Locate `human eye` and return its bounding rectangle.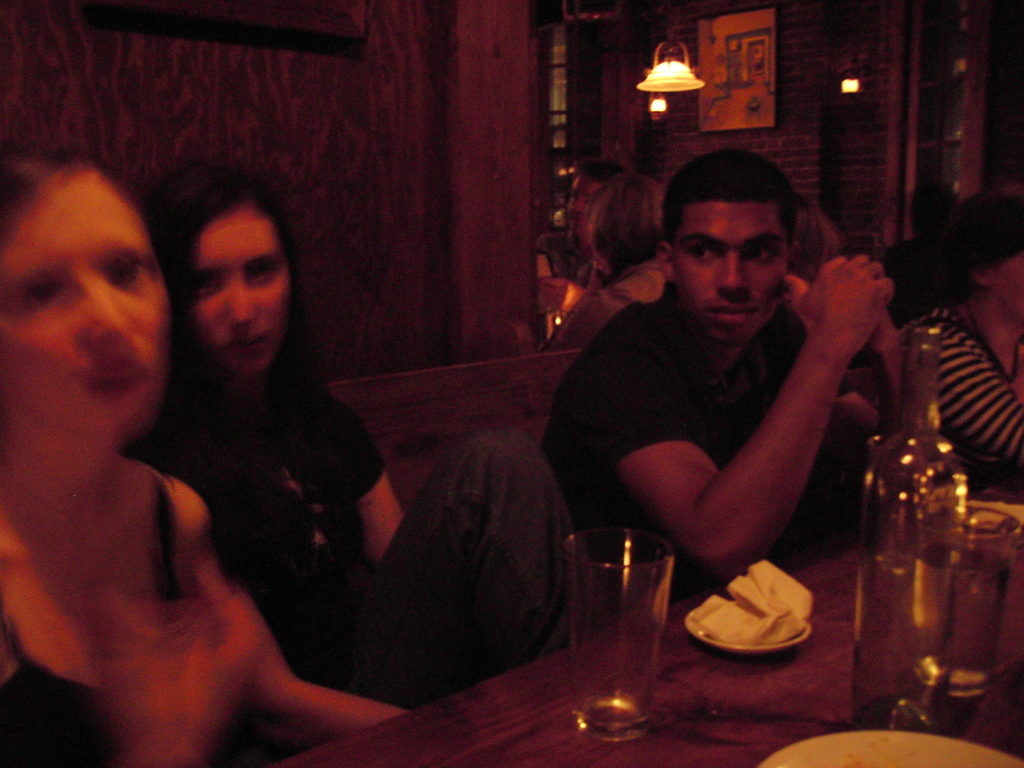
684:242:716:266.
